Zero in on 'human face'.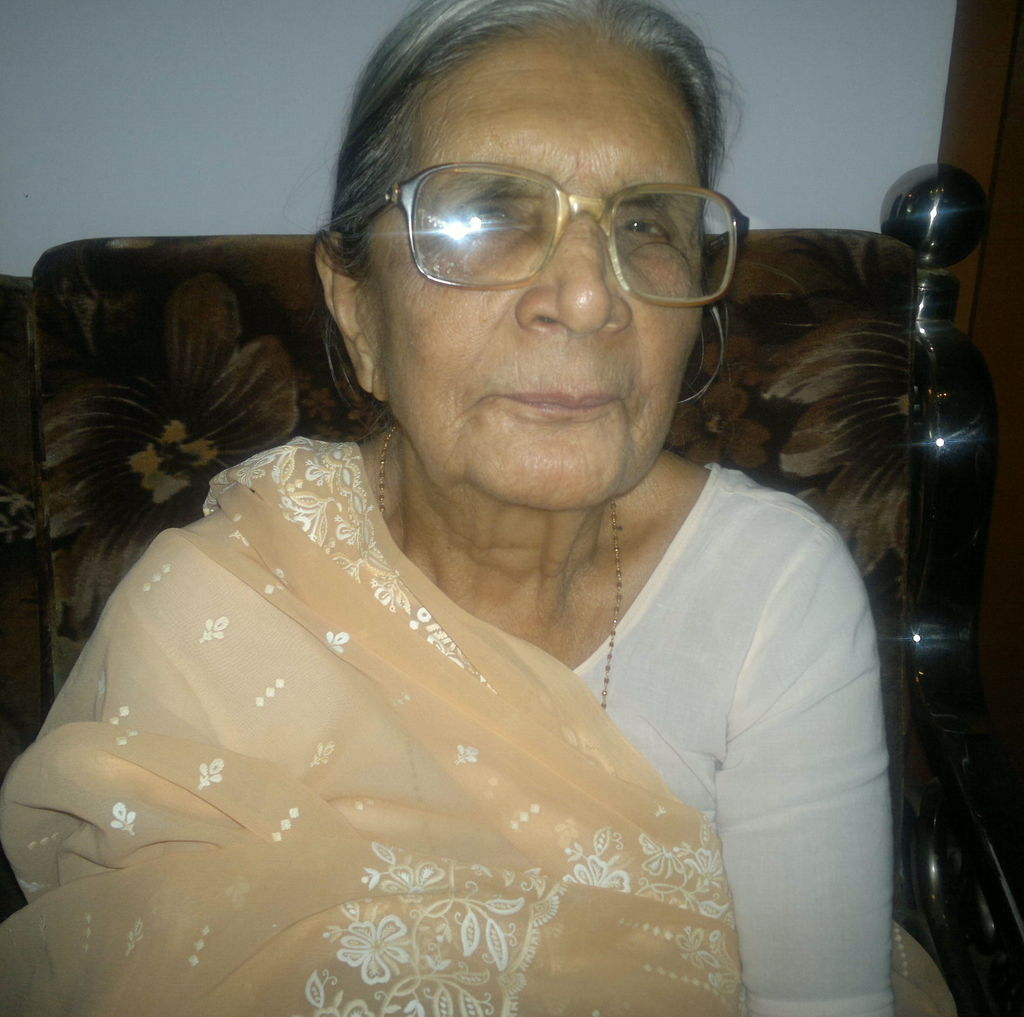
Zeroed in: select_region(369, 31, 696, 512).
